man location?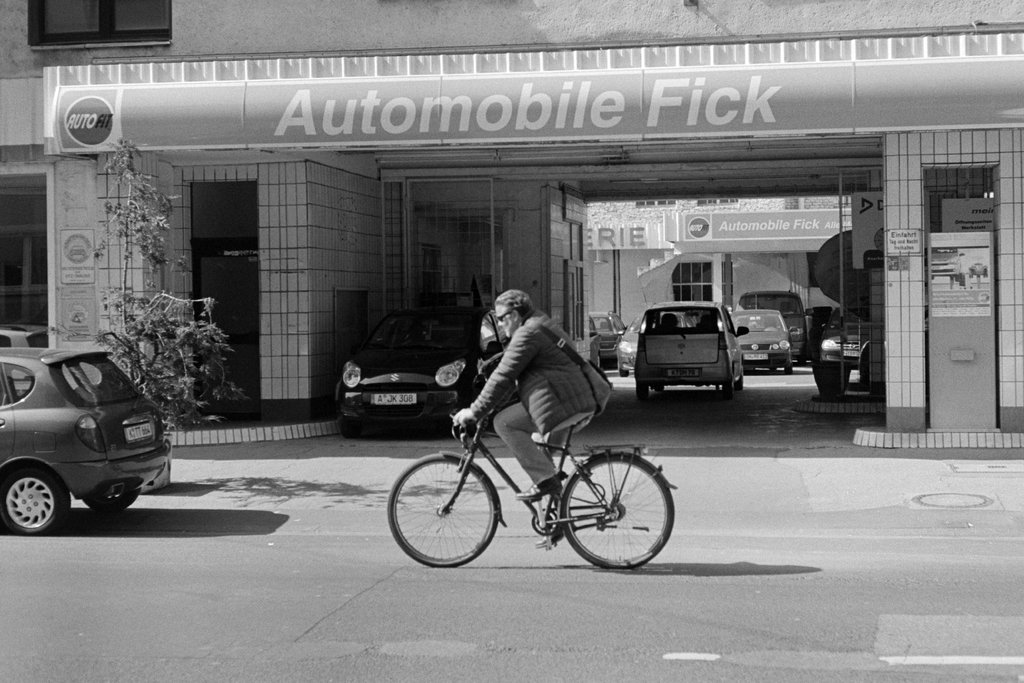
crop(445, 301, 625, 466)
